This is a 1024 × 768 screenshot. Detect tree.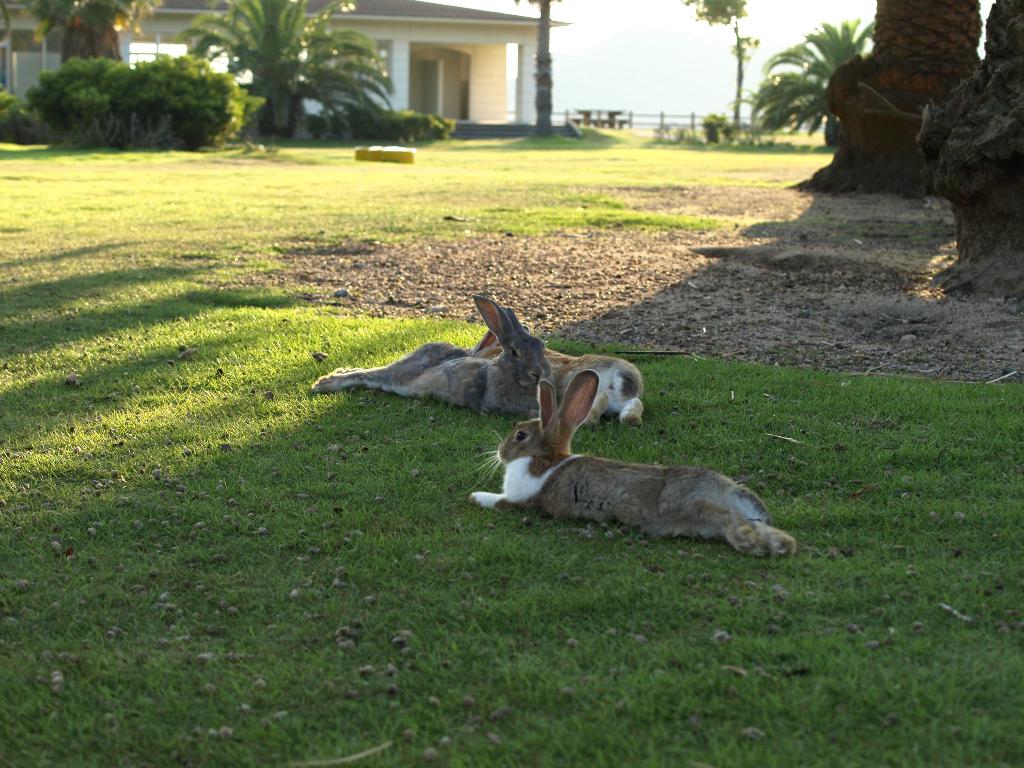
Rect(532, 0, 558, 140).
